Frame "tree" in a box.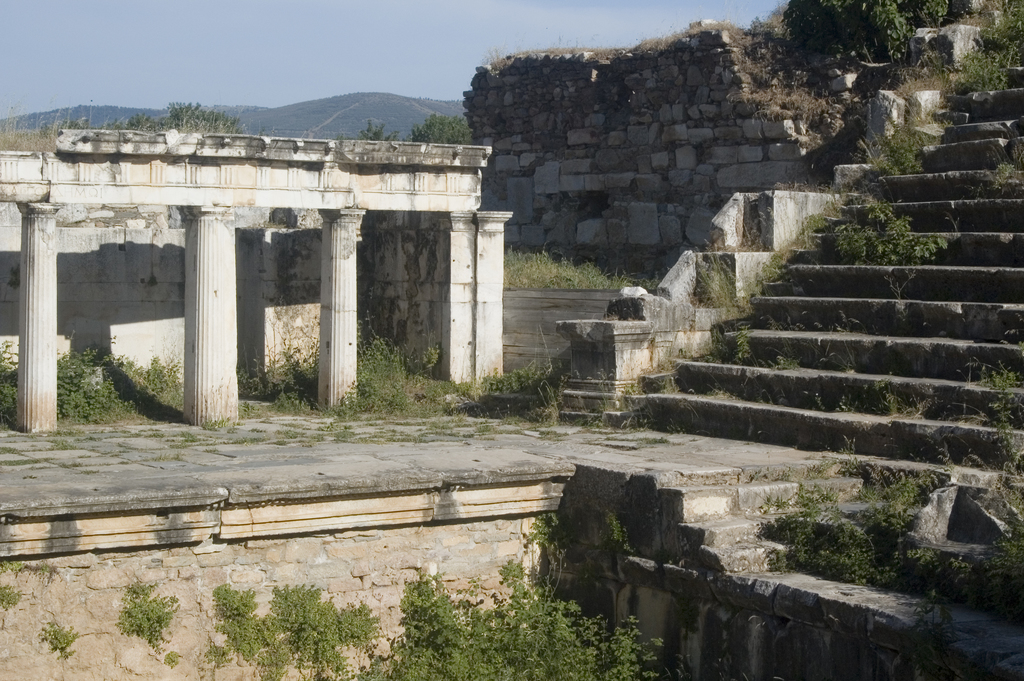
[125, 100, 246, 135].
